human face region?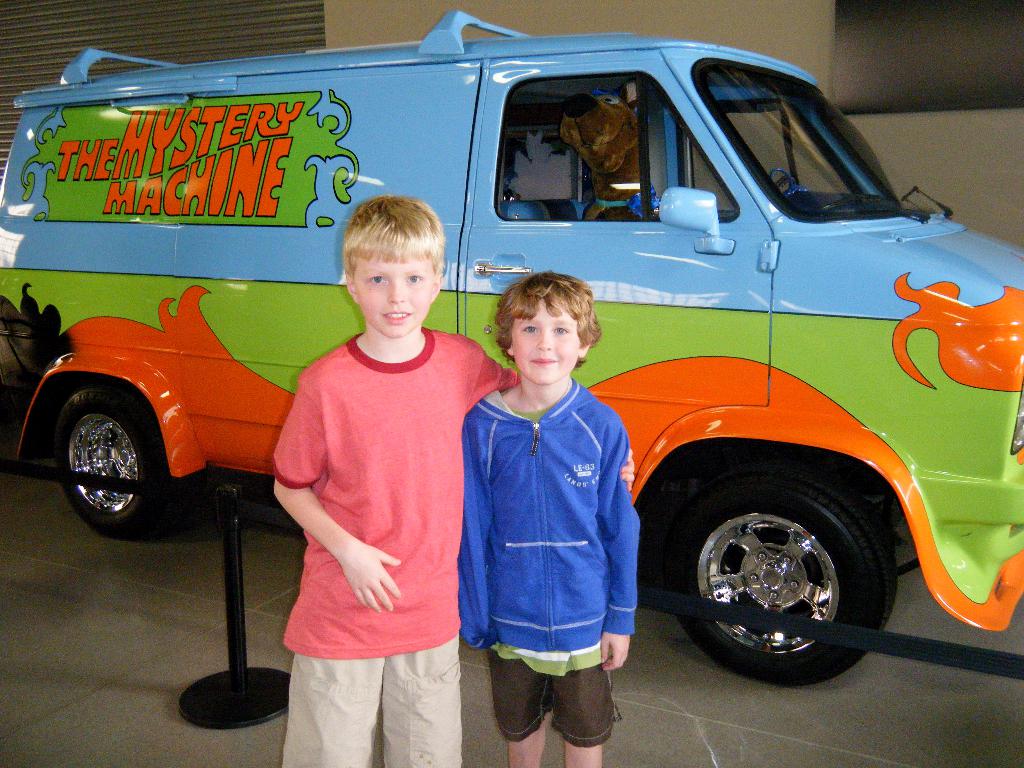
(left=513, top=300, right=580, bottom=386)
